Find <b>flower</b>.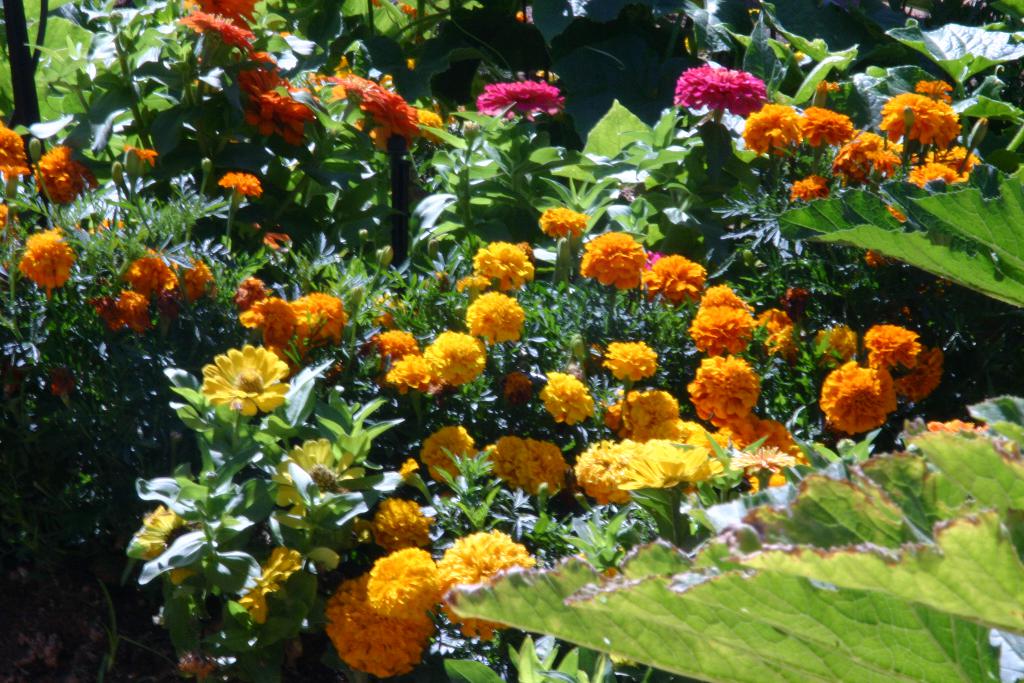
715:409:801:498.
